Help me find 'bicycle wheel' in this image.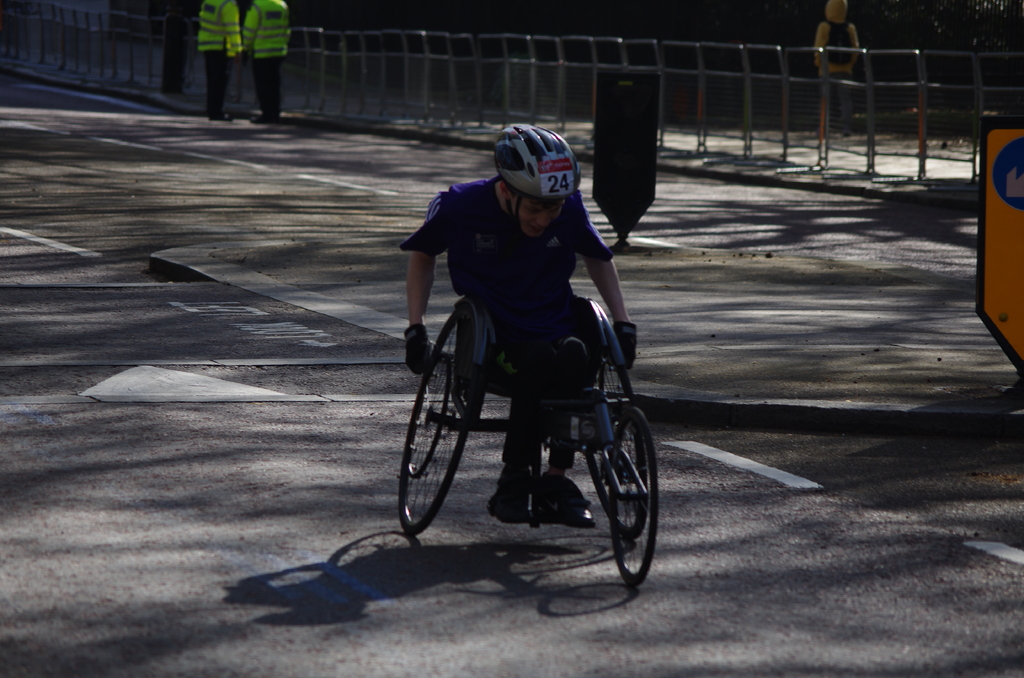
Found it: (398, 308, 486, 535).
